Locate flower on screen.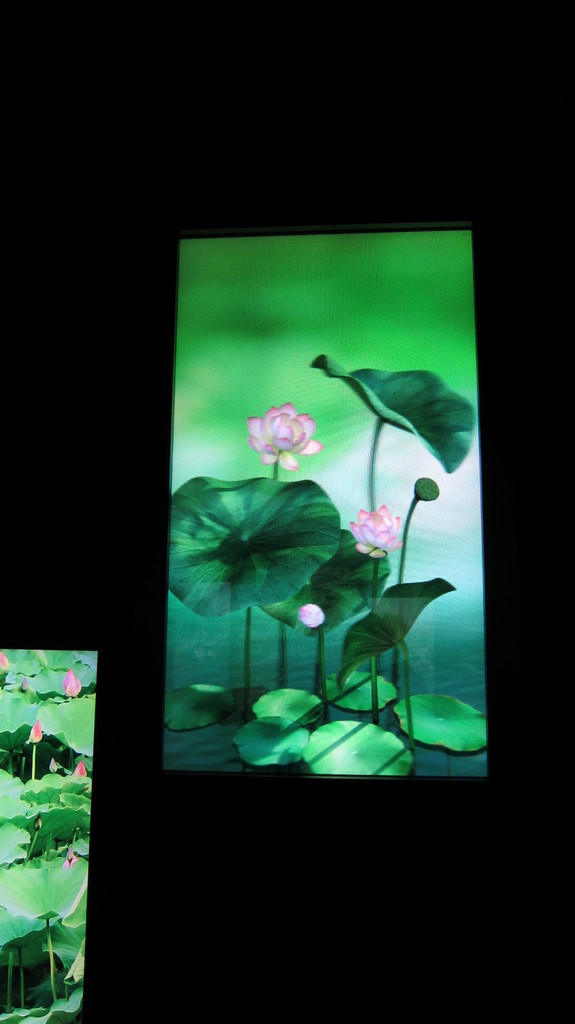
On screen at (247,392,323,461).
